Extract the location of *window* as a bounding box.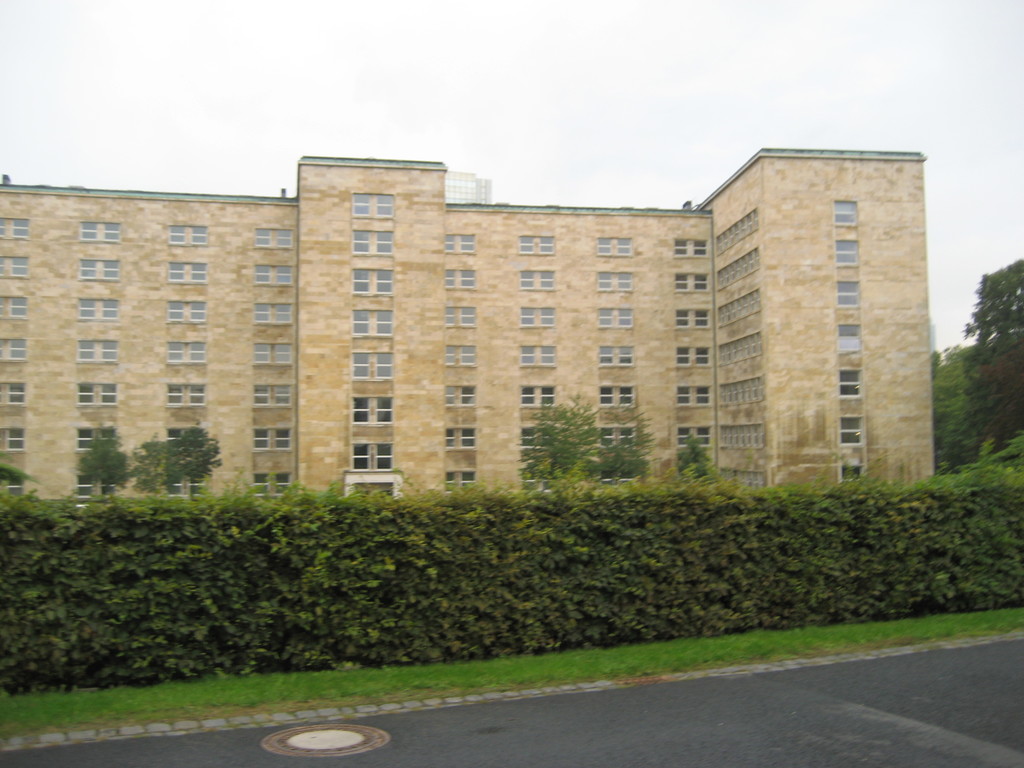
{"x1": 77, "y1": 385, "x2": 115, "y2": 405}.
